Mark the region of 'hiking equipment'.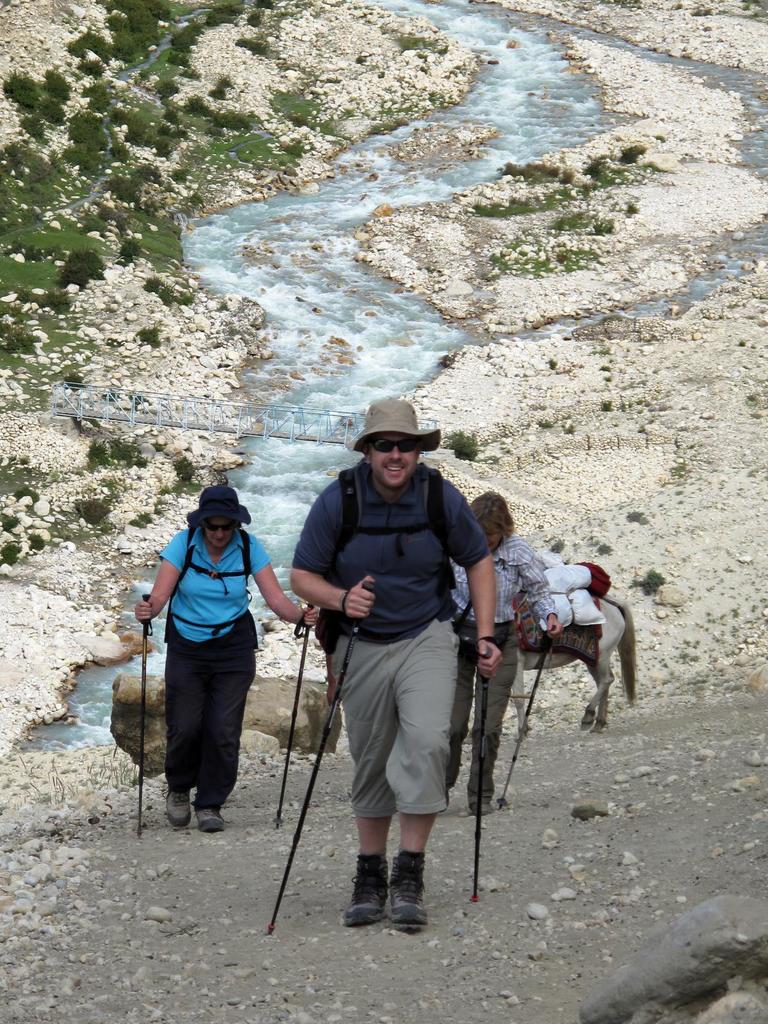
Region: (262, 580, 381, 941).
